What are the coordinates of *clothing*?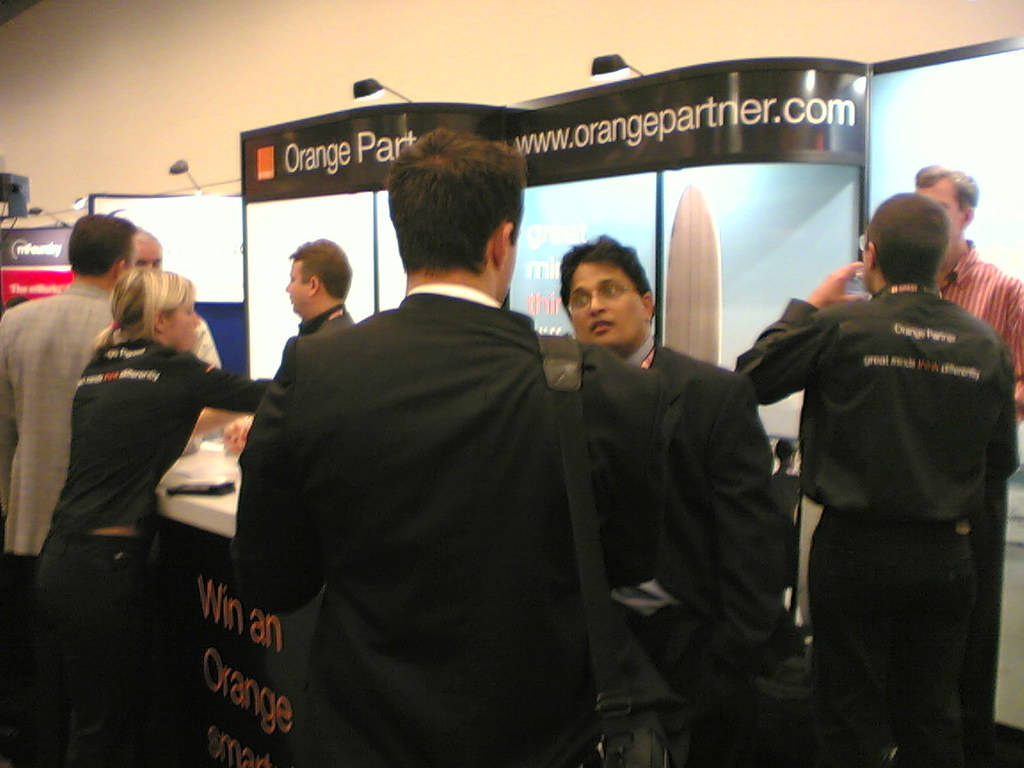
(748, 219, 1012, 727).
